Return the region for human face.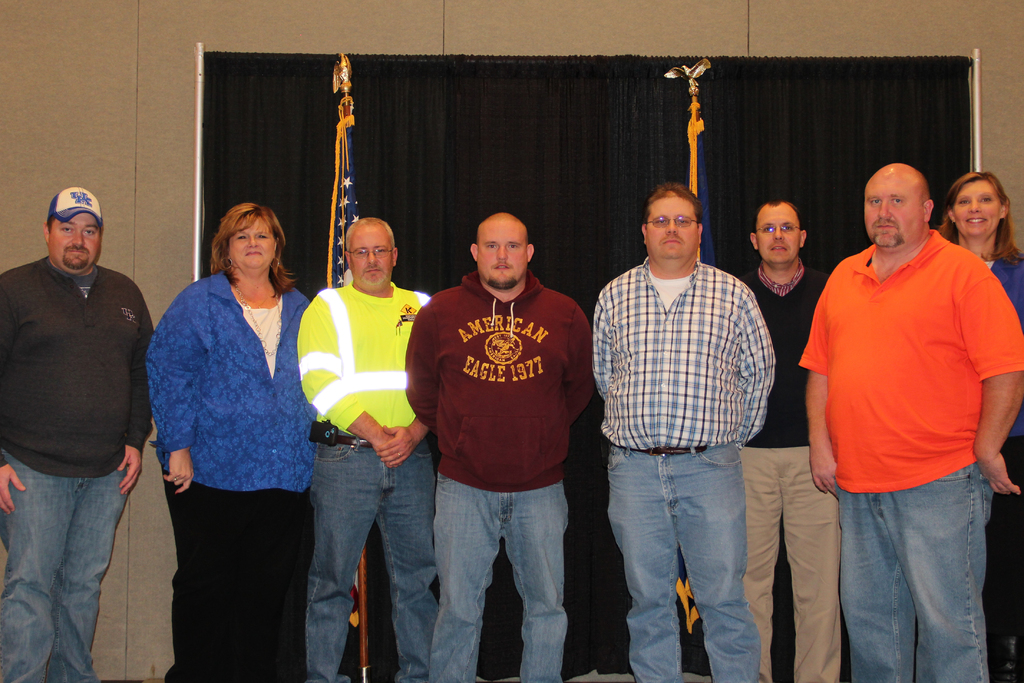
left=351, top=222, right=392, bottom=292.
